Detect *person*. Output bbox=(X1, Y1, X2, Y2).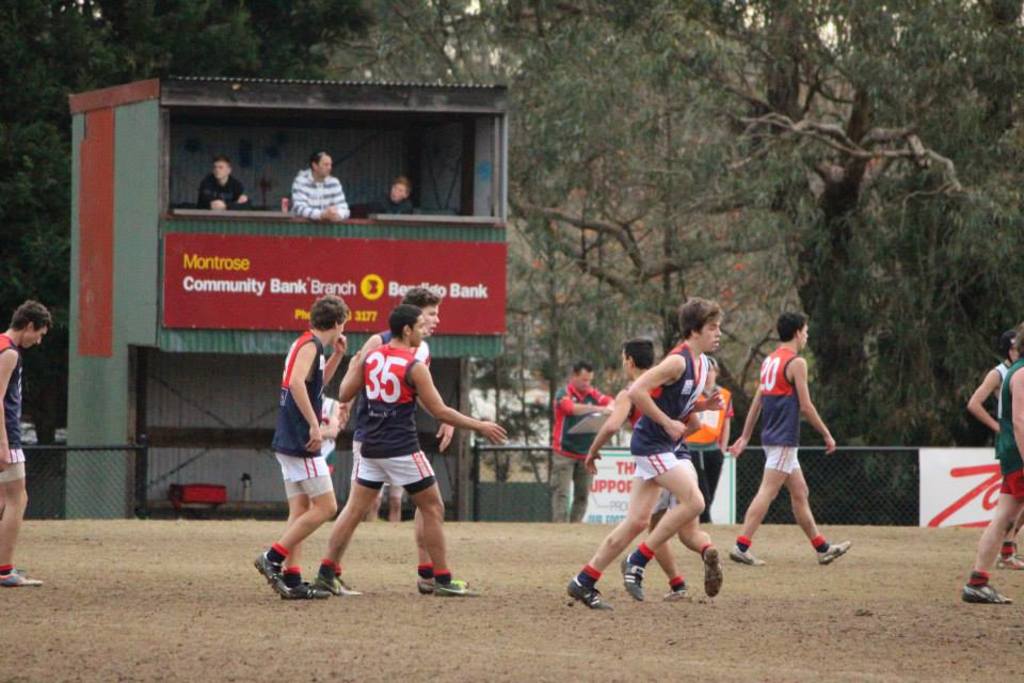
bbox=(964, 328, 1023, 571).
